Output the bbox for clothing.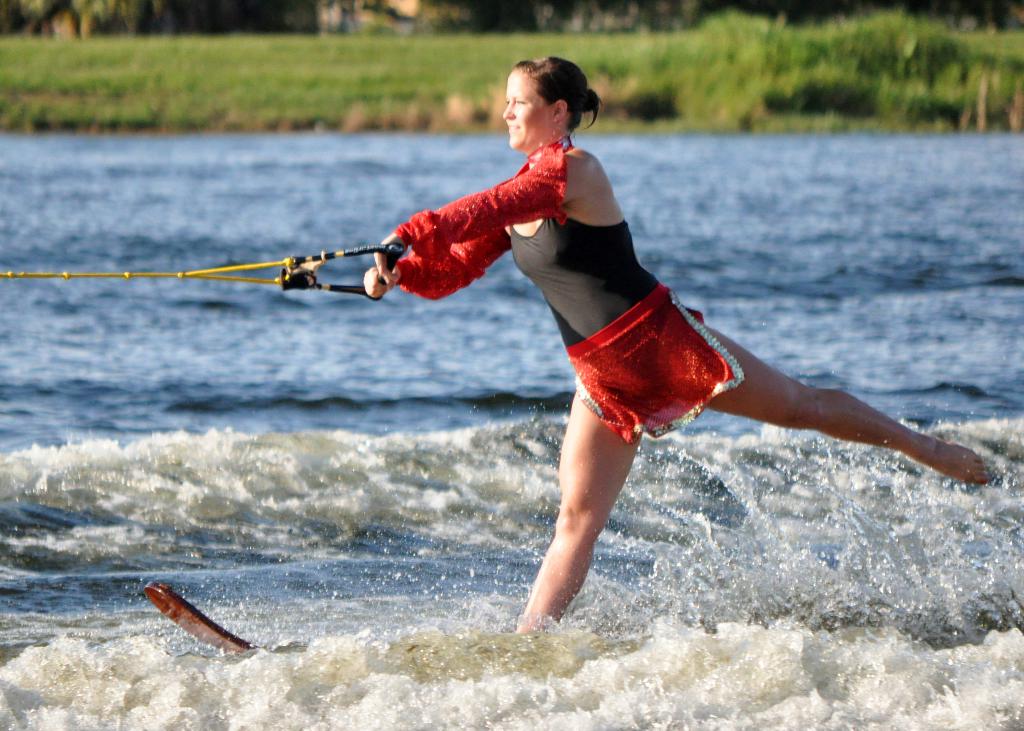
404 131 758 451.
